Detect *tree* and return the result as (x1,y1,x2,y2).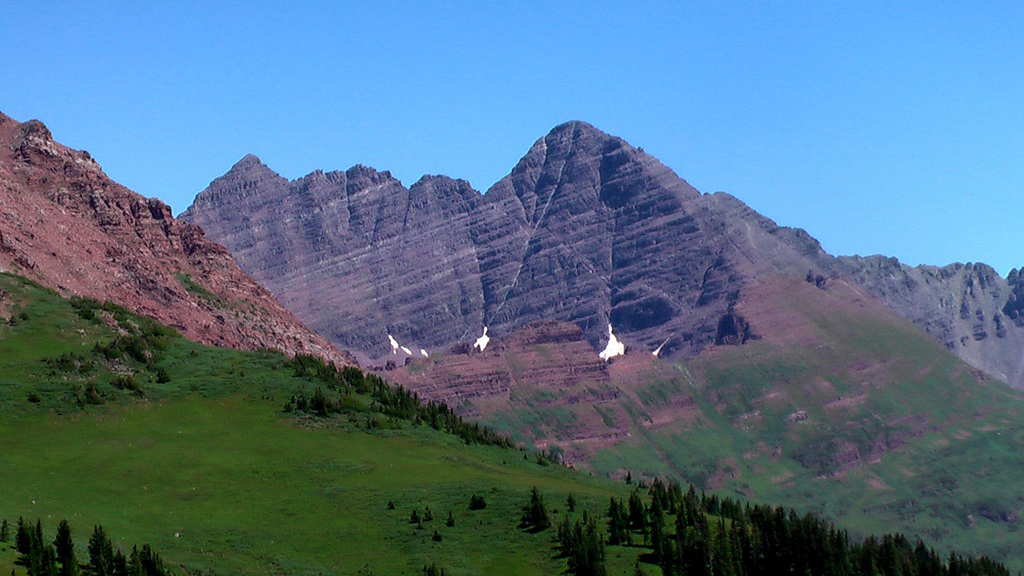
(1,518,17,545).
